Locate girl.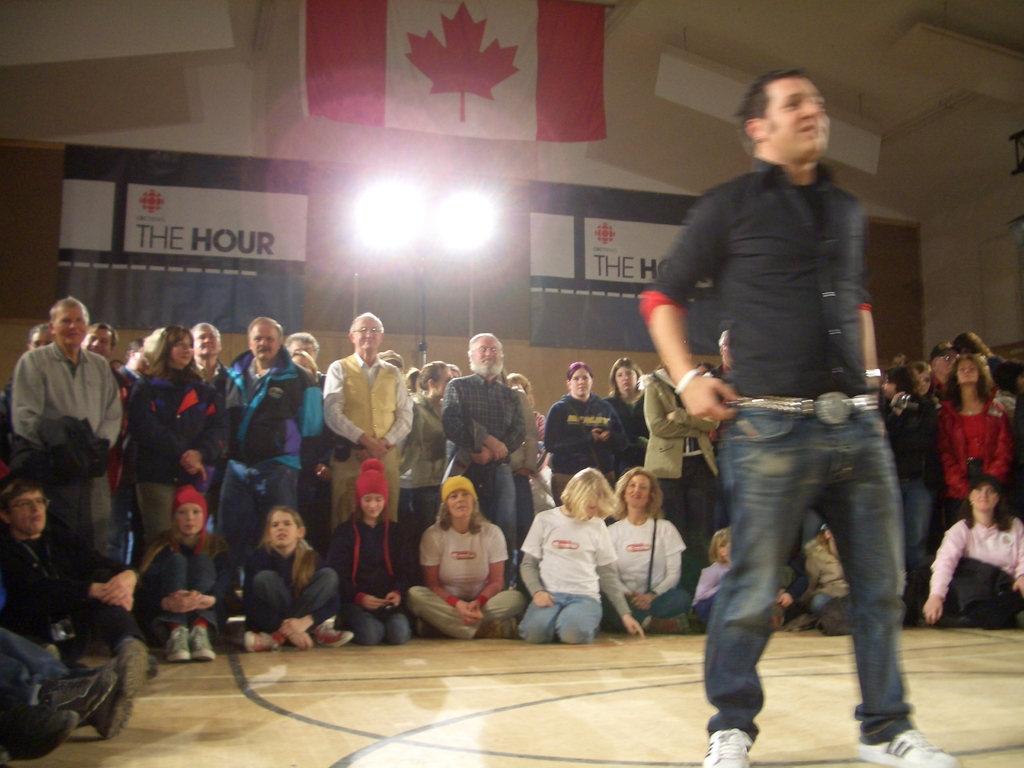
Bounding box: BBox(687, 527, 735, 634).
